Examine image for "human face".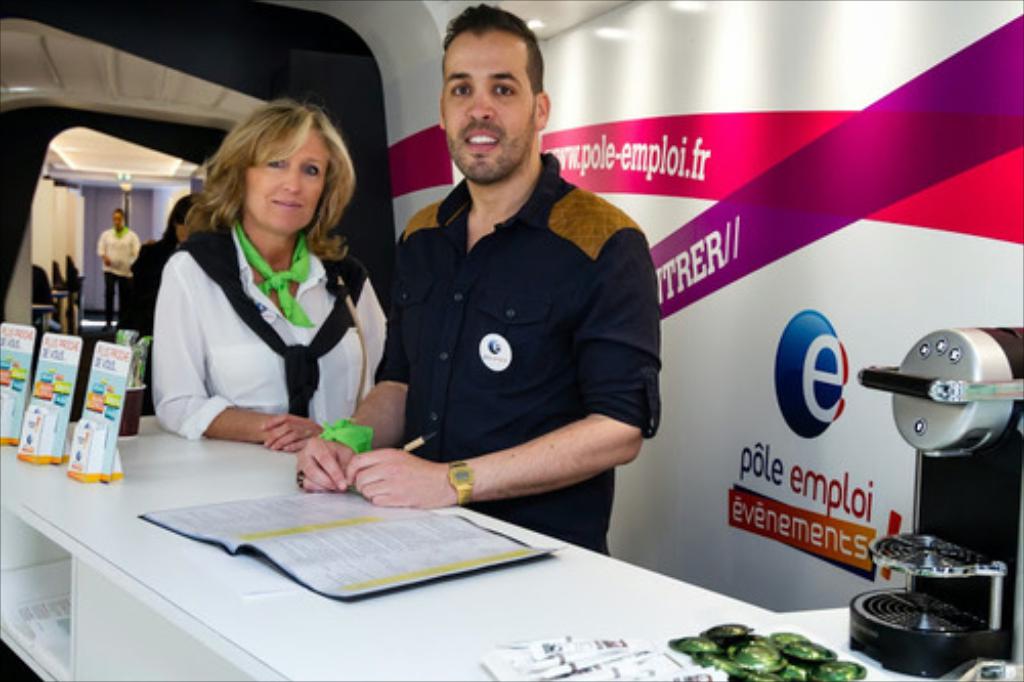
Examination result: Rect(242, 119, 336, 233).
